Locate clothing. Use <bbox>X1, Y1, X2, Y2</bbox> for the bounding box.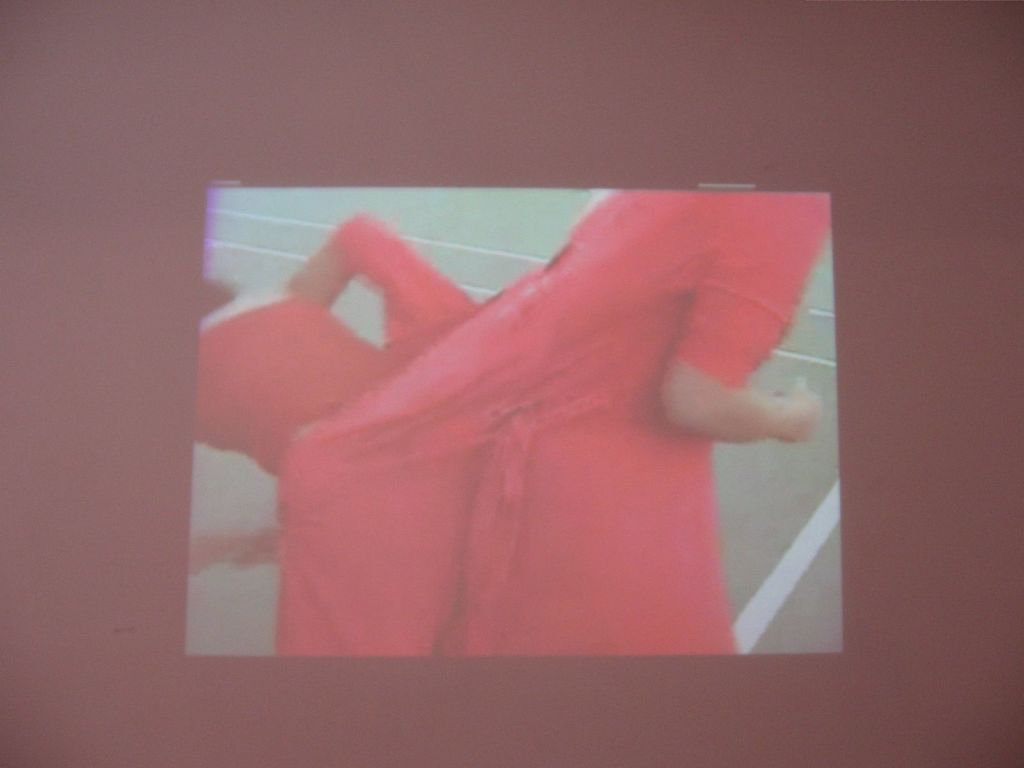
<bbox>184, 214, 502, 654</bbox>.
